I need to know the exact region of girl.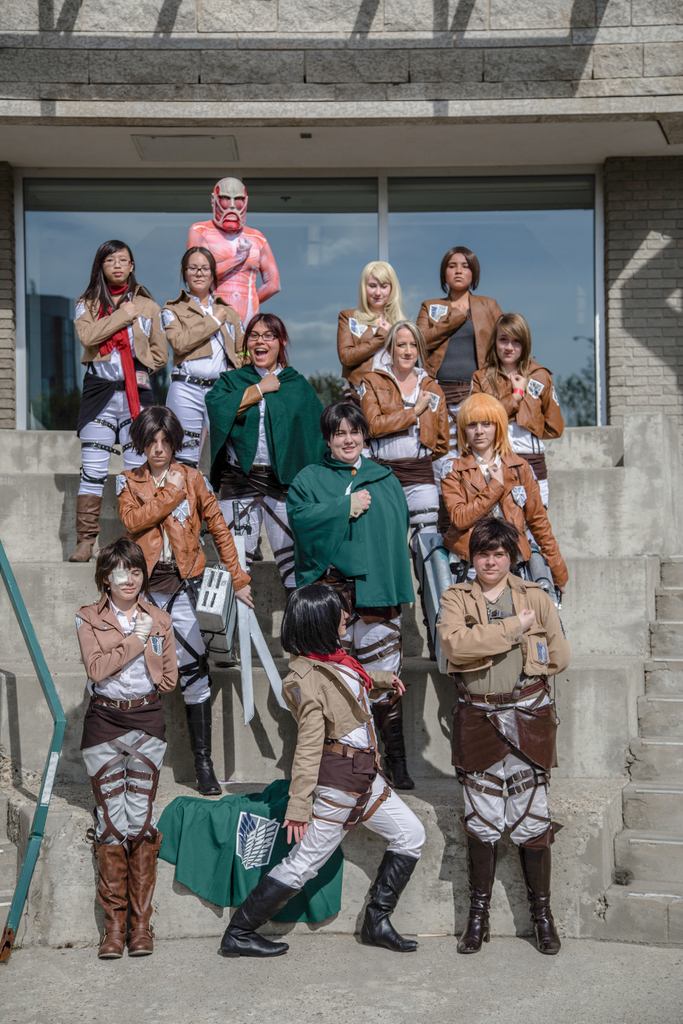
Region: select_region(71, 243, 176, 559).
